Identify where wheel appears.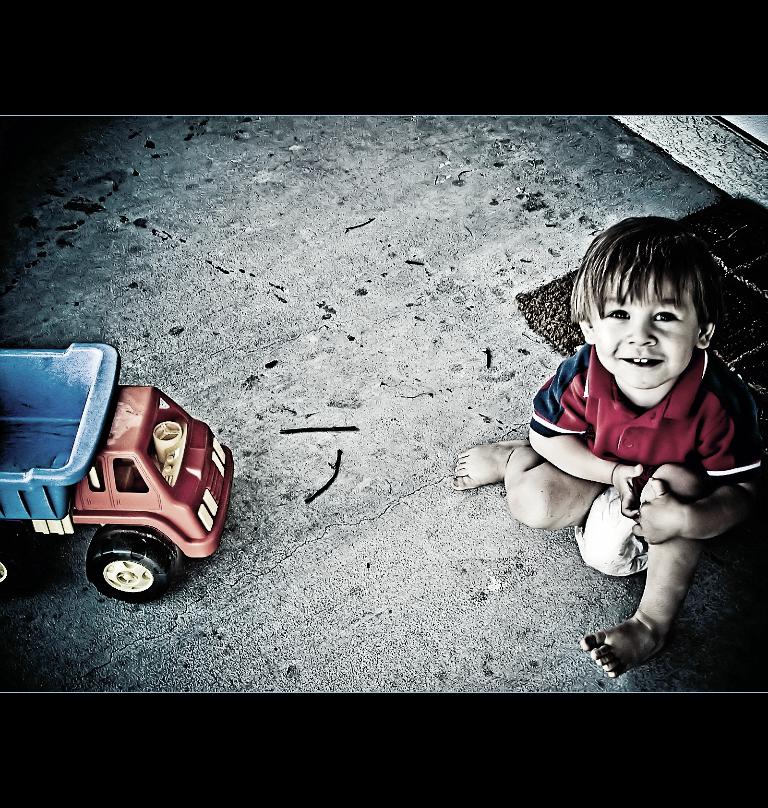
Appears at crop(72, 536, 164, 603).
